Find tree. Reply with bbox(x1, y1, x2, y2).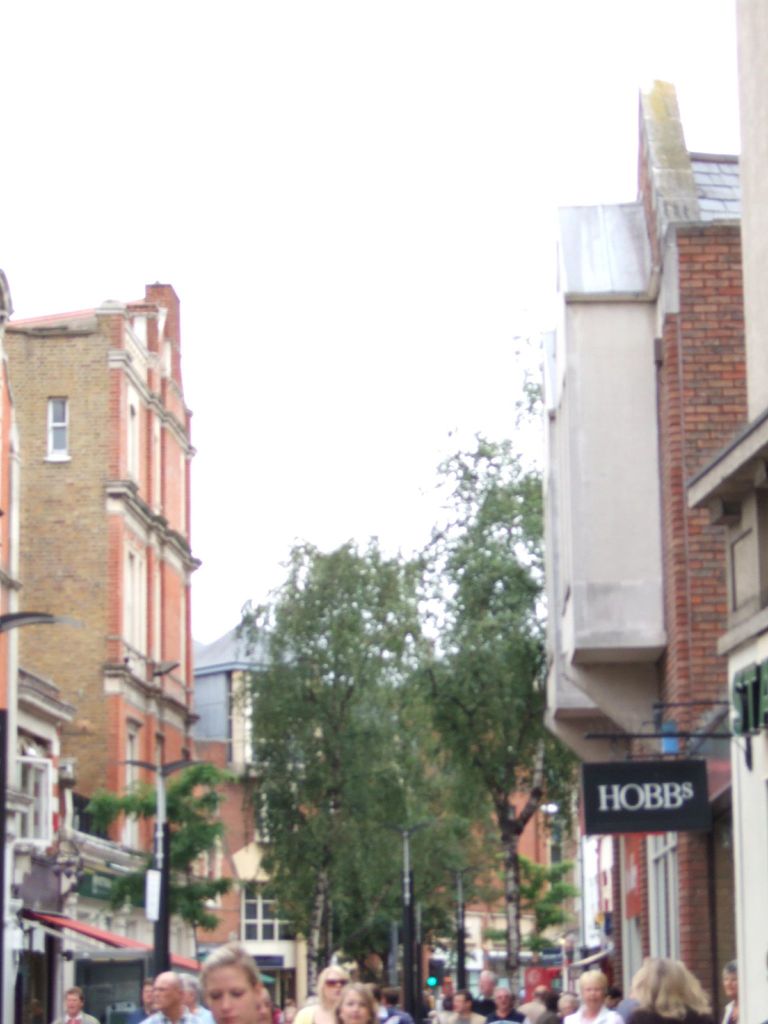
bbox(260, 454, 558, 1012).
